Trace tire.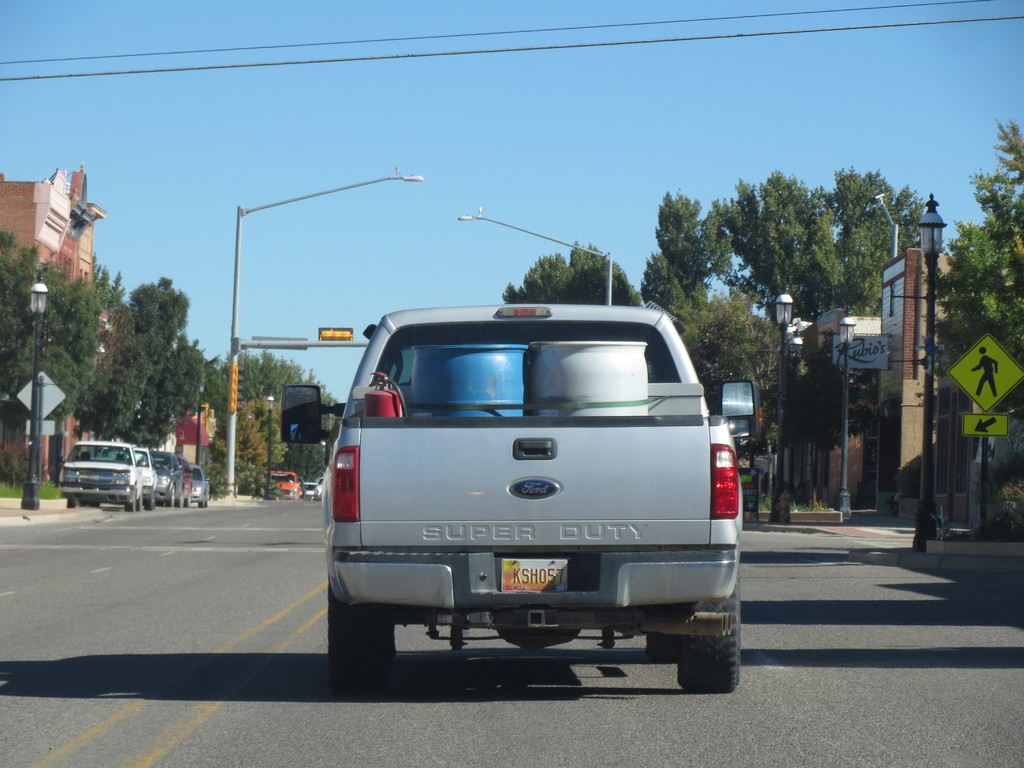
Traced to [left=134, top=492, right=146, bottom=511].
